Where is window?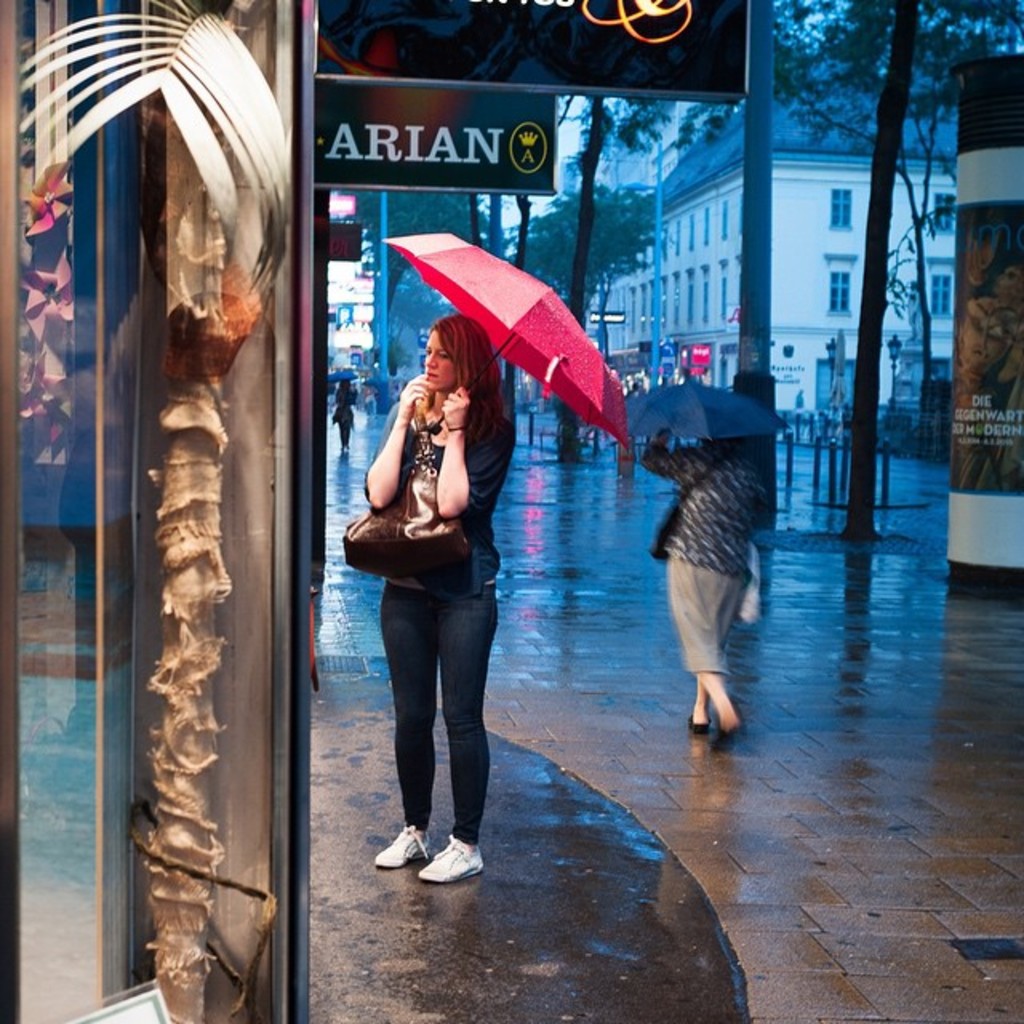
select_region(675, 277, 683, 325).
